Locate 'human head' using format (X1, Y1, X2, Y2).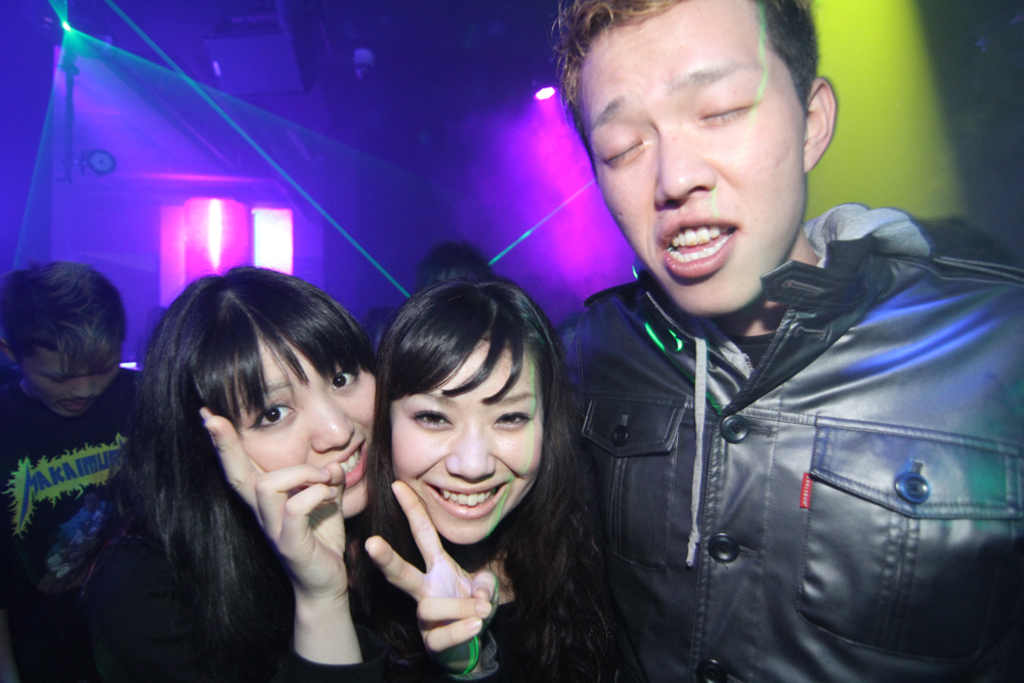
(0, 262, 129, 416).
